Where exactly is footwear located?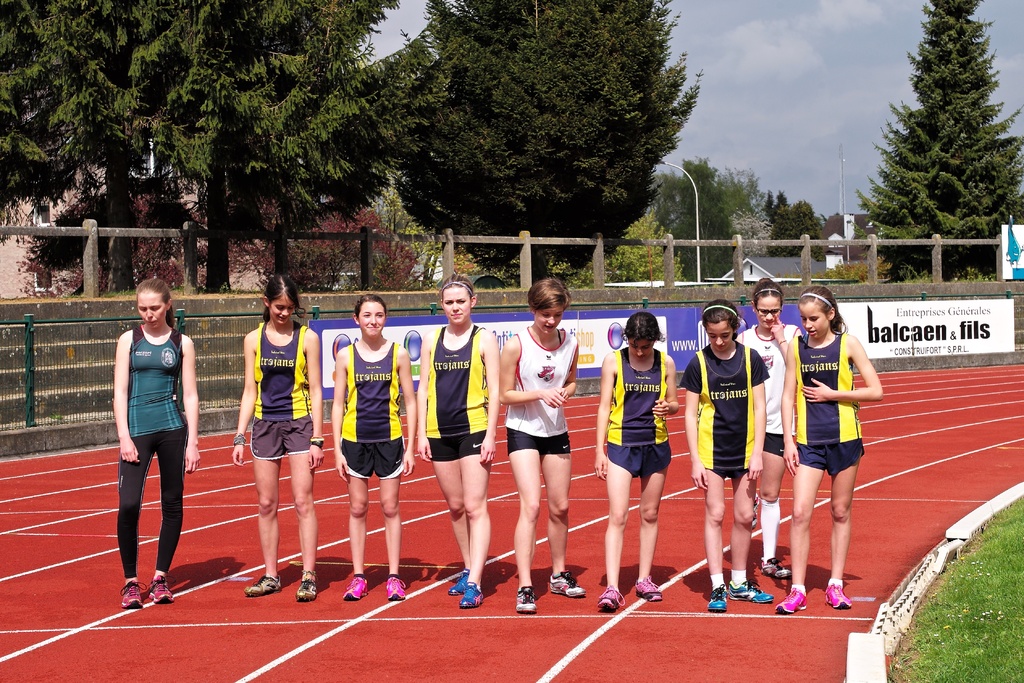
Its bounding box is x1=246, y1=575, x2=284, y2=595.
